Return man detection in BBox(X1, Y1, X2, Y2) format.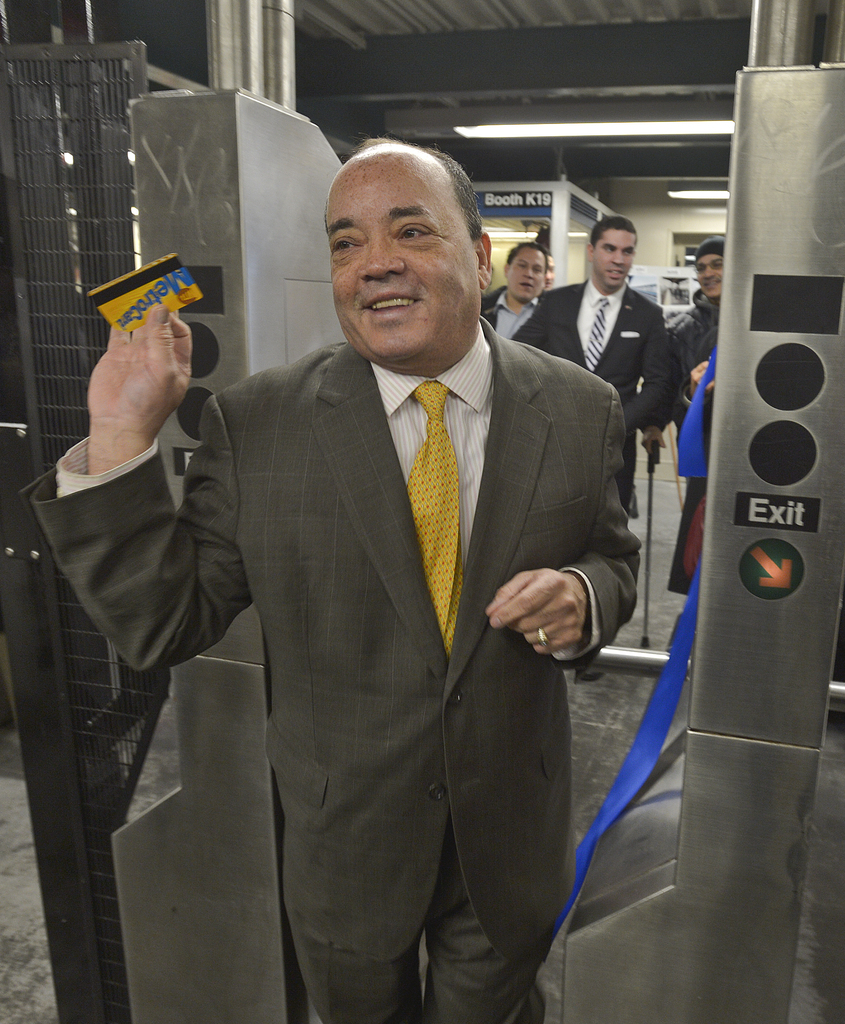
BBox(118, 140, 661, 997).
